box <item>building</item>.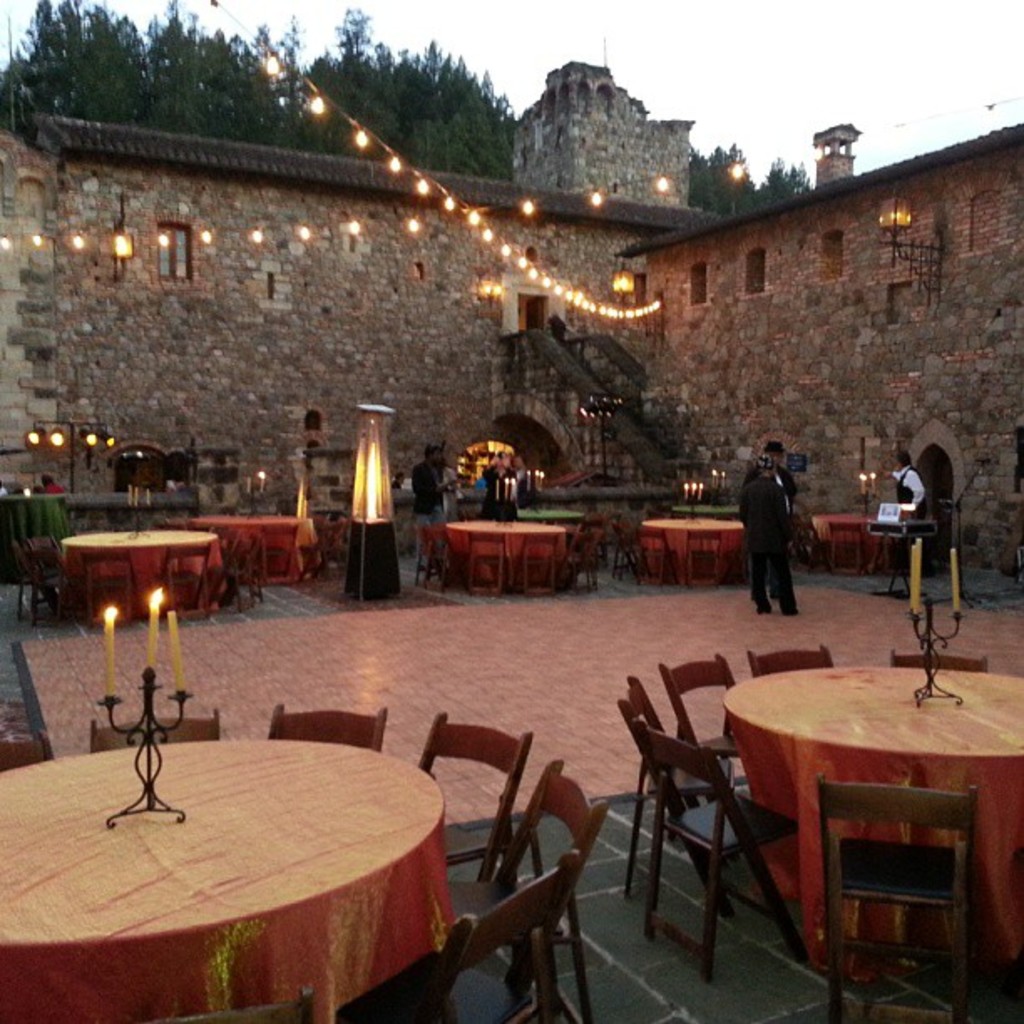
0/59/1022/1022.
